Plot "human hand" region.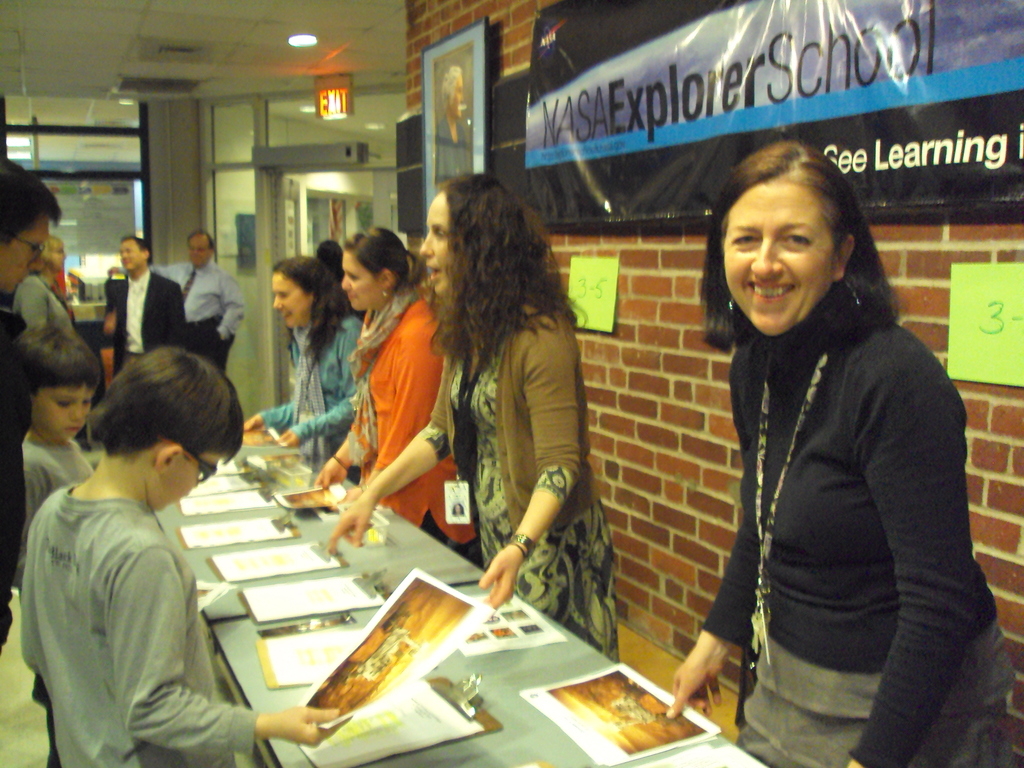
Plotted at 329 493 375 556.
